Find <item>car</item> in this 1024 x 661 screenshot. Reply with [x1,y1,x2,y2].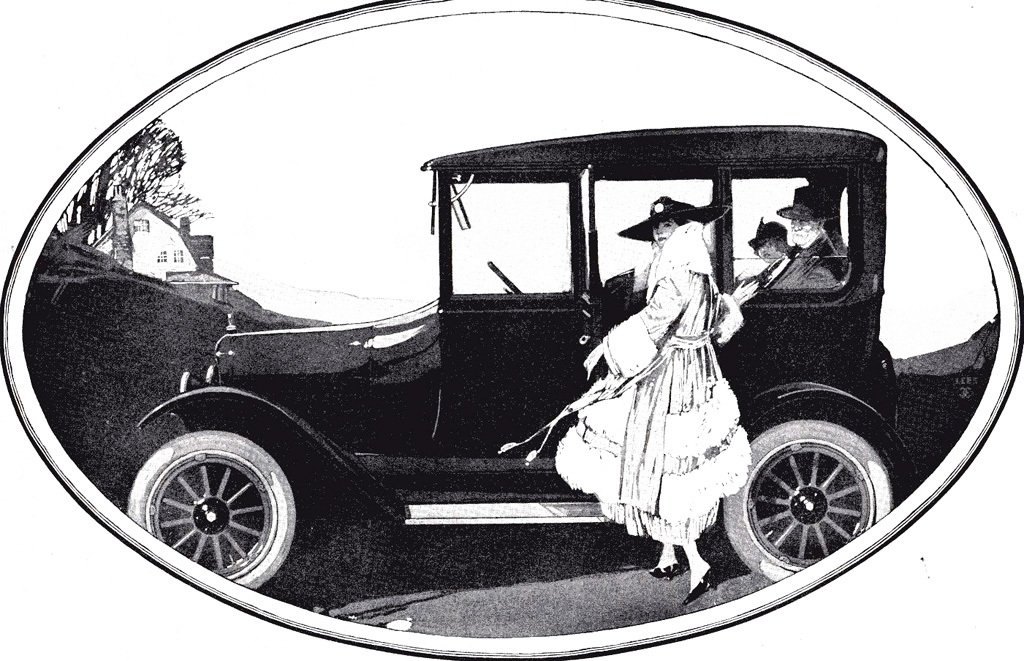
[125,126,996,582].
